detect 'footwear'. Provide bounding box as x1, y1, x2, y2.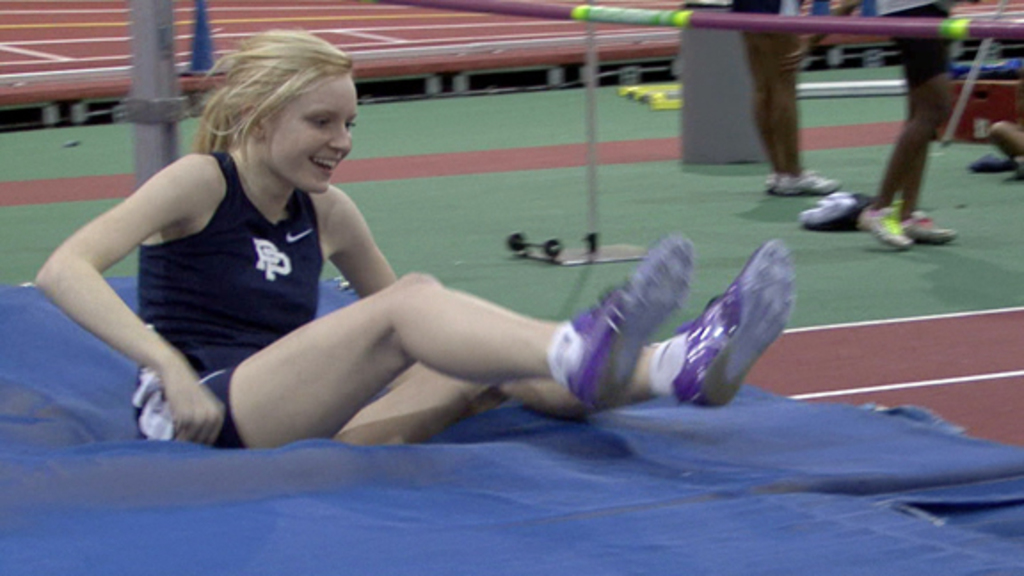
859, 201, 914, 249.
